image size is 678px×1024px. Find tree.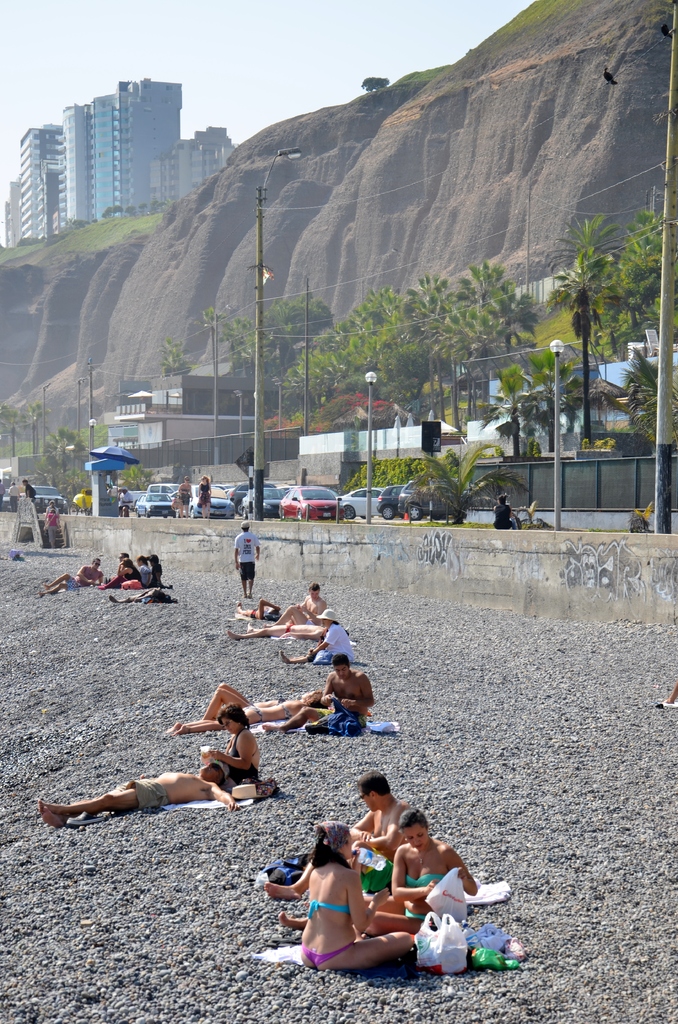
locate(161, 349, 192, 372).
